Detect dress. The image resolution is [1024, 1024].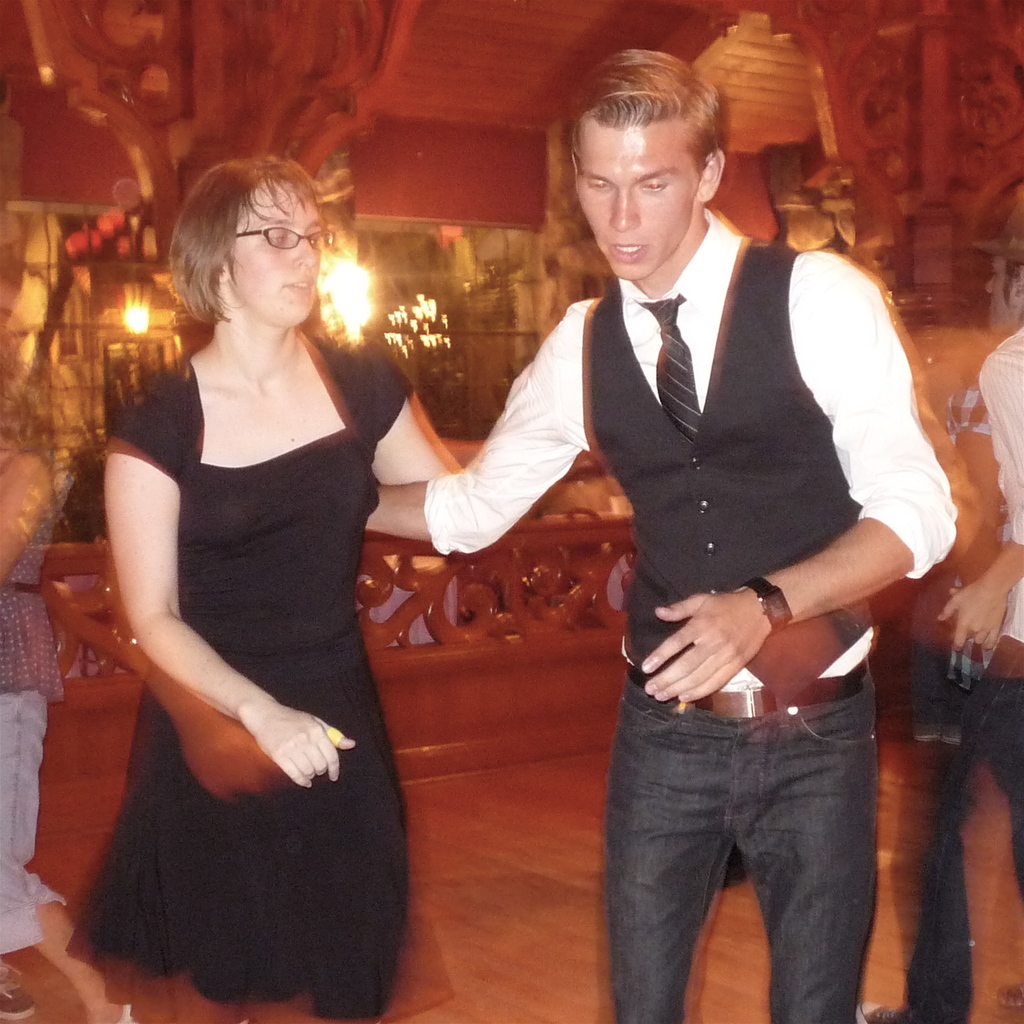
detection(81, 330, 413, 1022).
